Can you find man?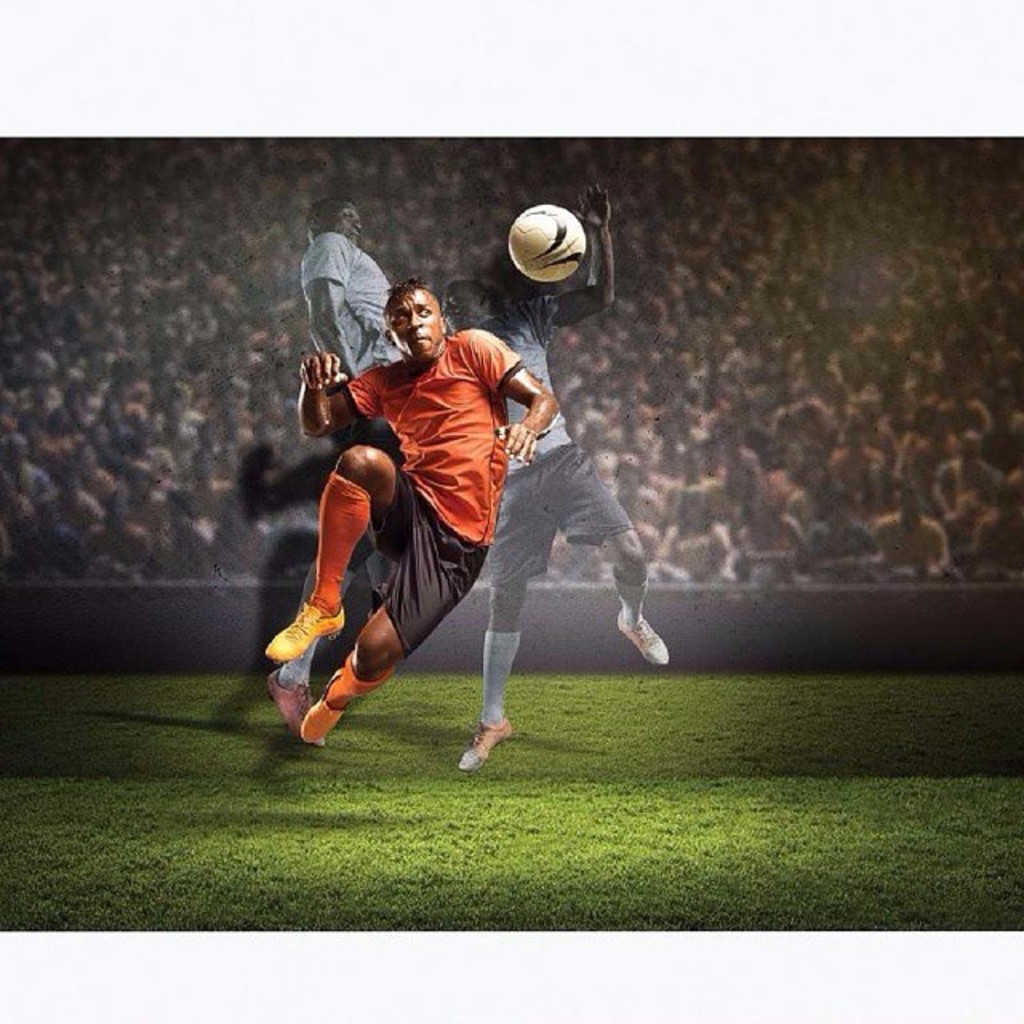
Yes, bounding box: (x1=435, y1=174, x2=672, y2=771).
